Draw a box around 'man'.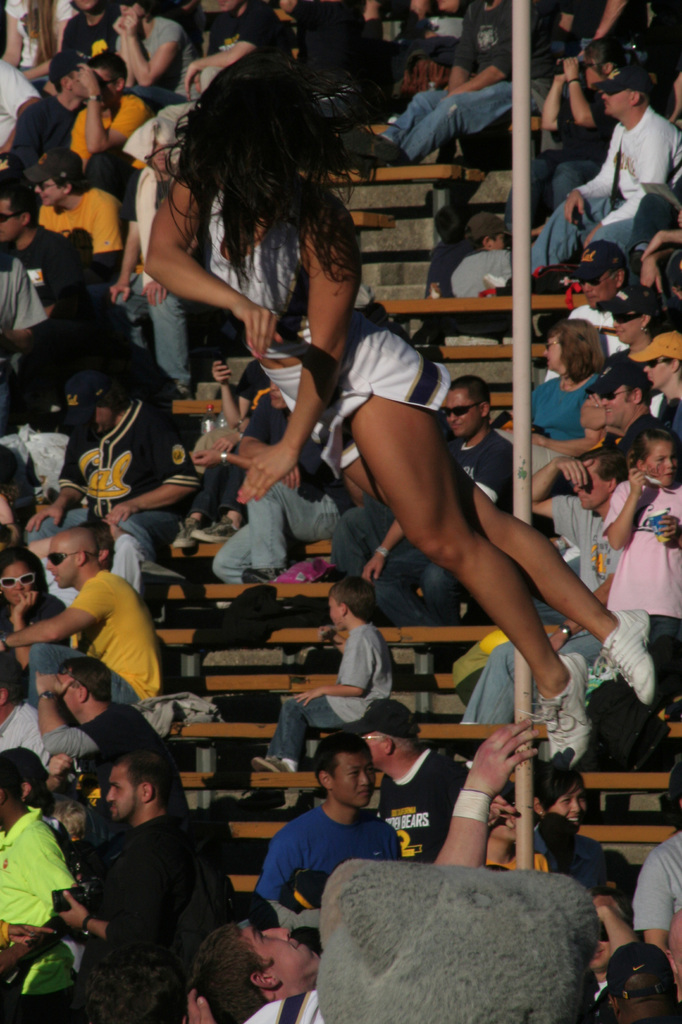
[x1=601, y1=946, x2=681, y2=1023].
